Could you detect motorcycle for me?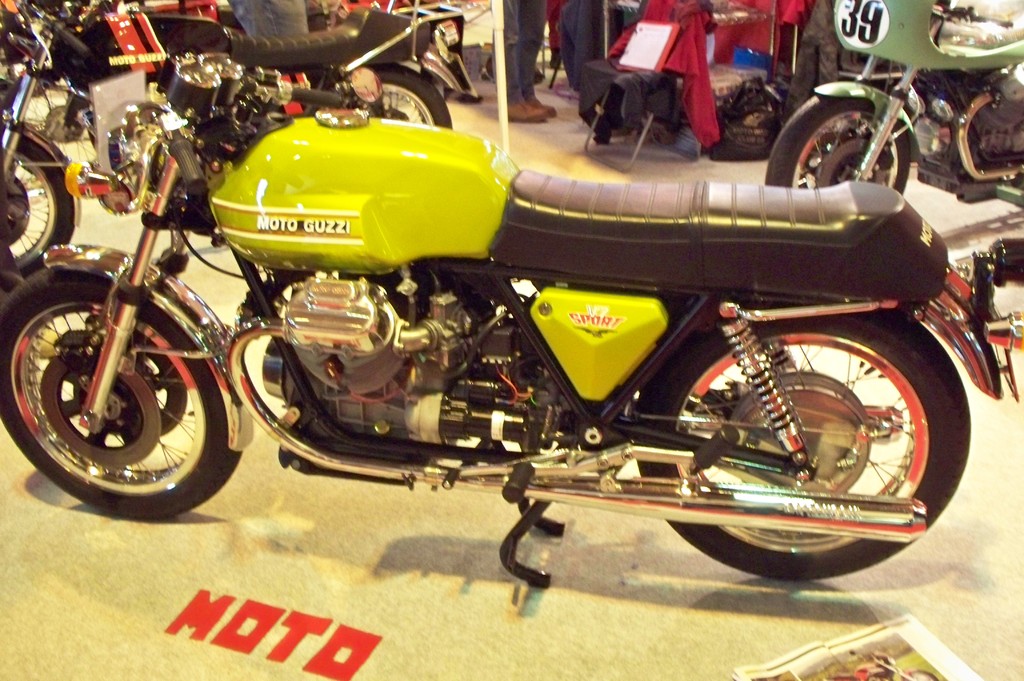
Detection result: (0,0,480,275).
